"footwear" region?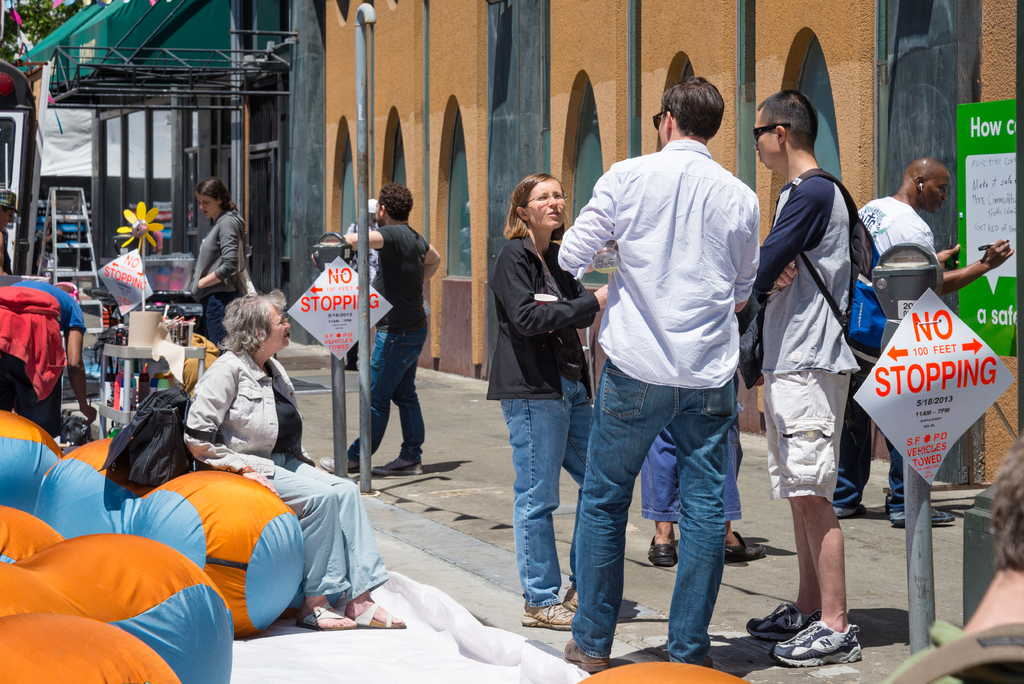
[x1=523, y1=594, x2=577, y2=633]
